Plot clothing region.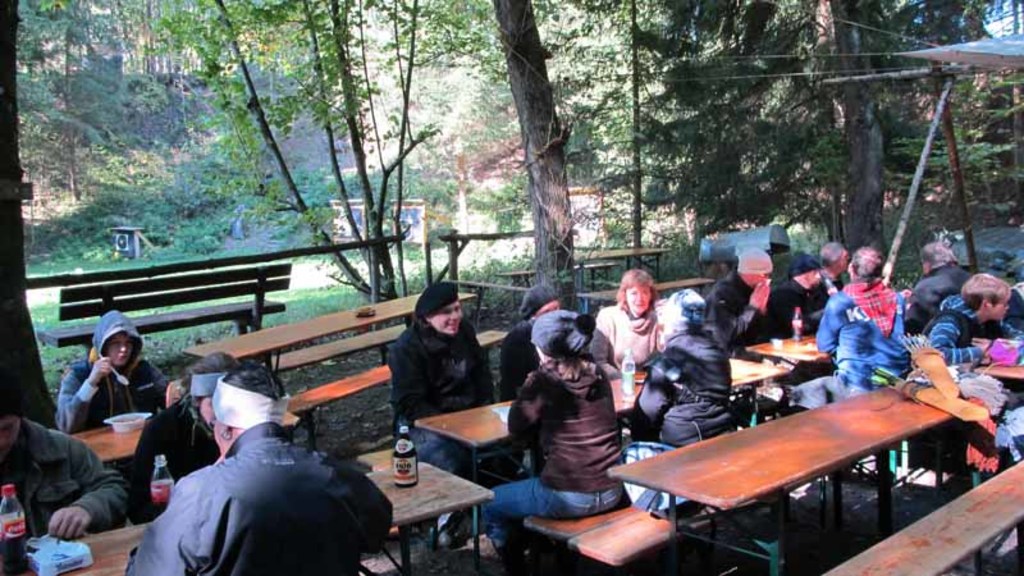
Plotted at x1=815, y1=278, x2=911, y2=384.
